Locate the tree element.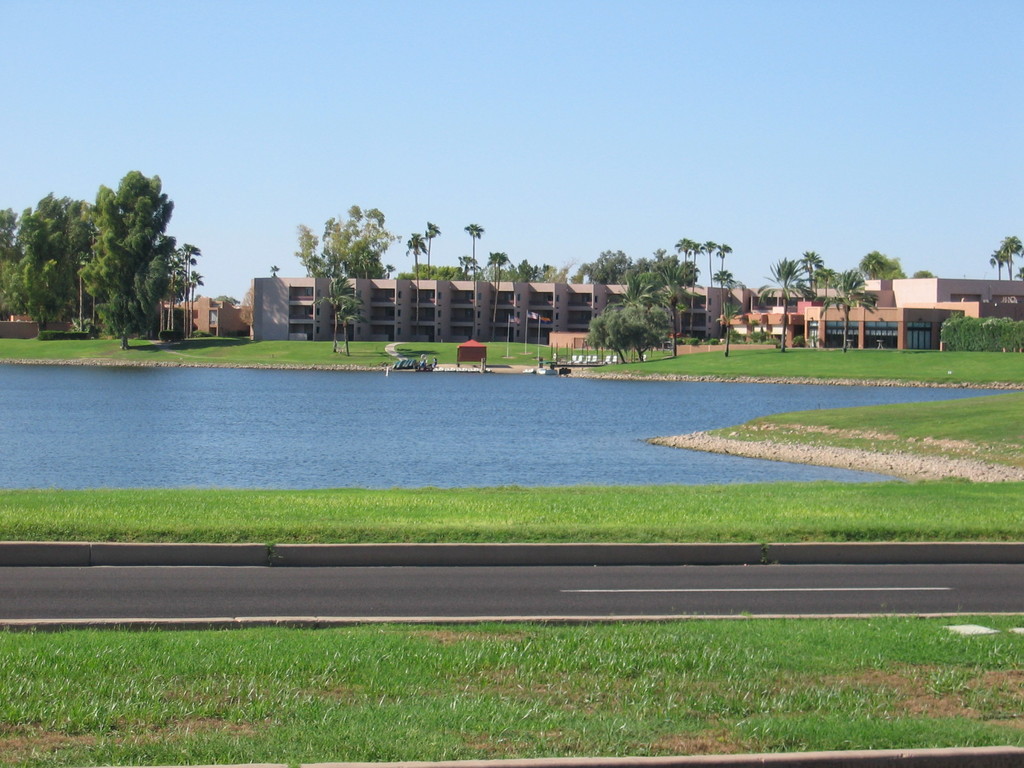
Element bbox: detection(467, 220, 483, 341).
